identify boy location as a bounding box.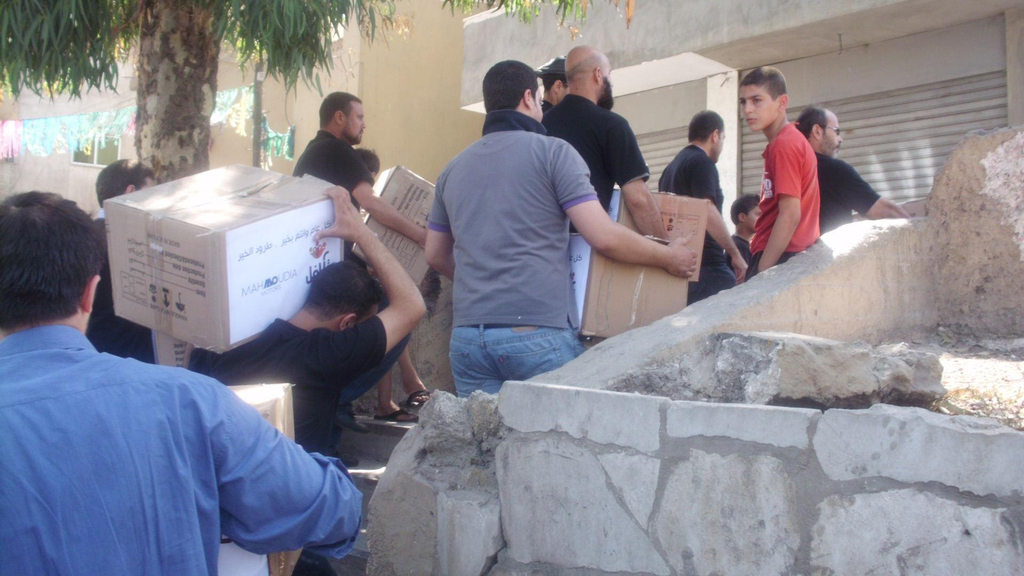
bbox(722, 188, 754, 271).
